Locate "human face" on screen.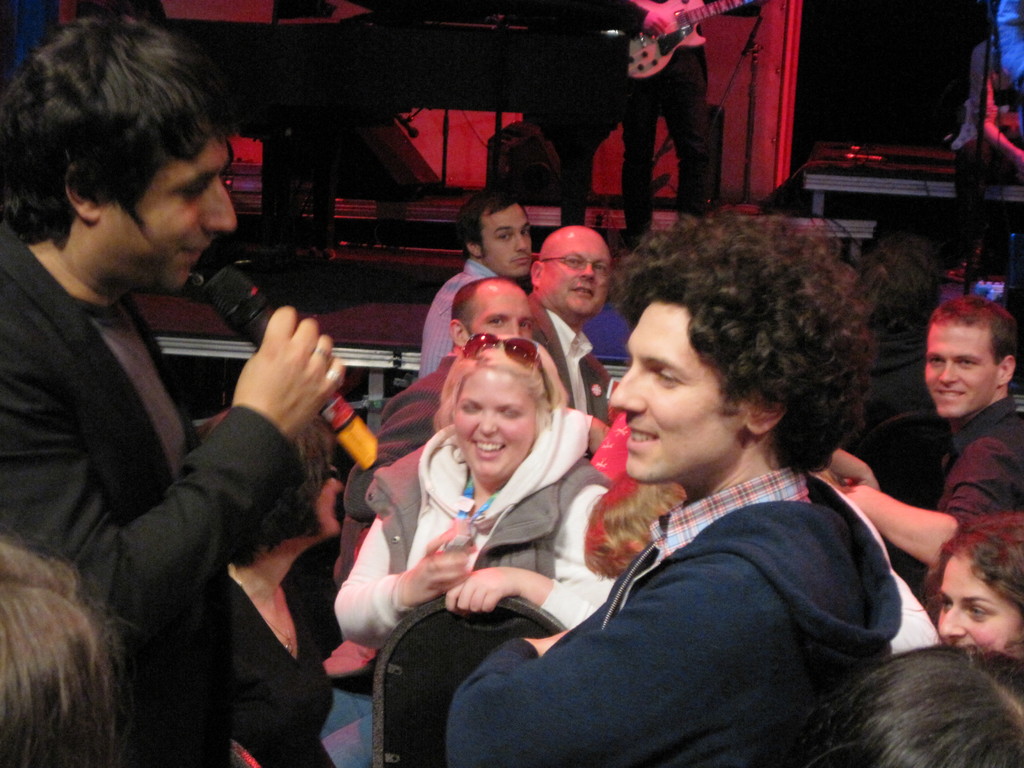
On screen at left=540, top=238, right=616, bottom=309.
